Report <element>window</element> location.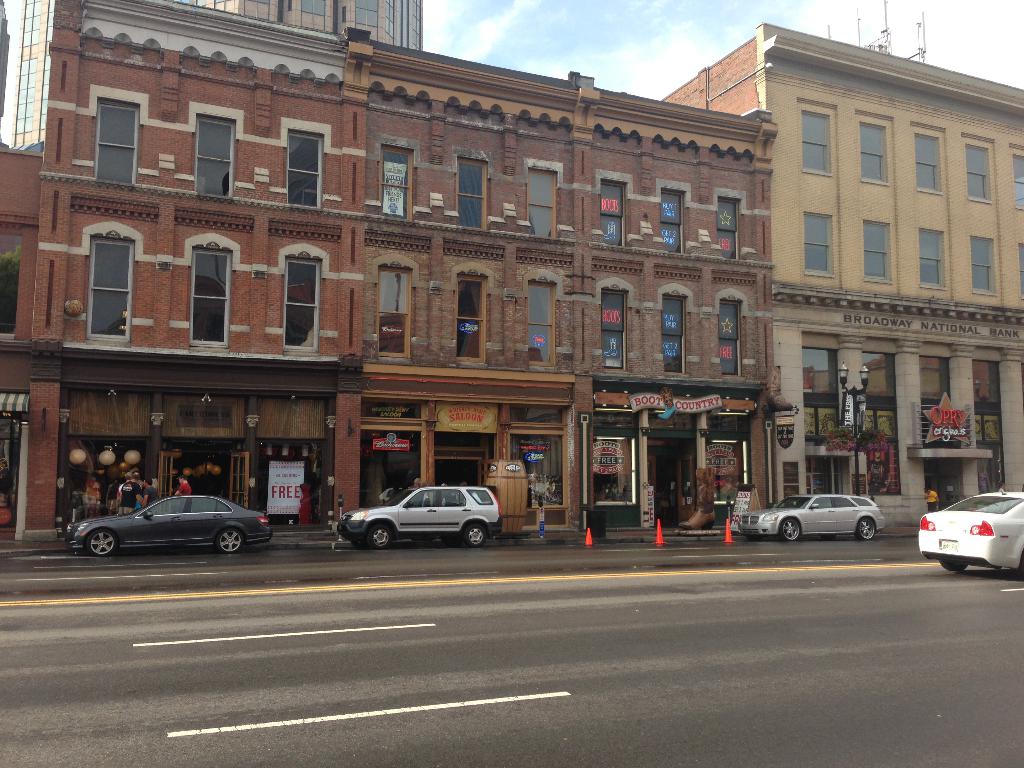
Report: select_region(703, 182, 752, 265).
